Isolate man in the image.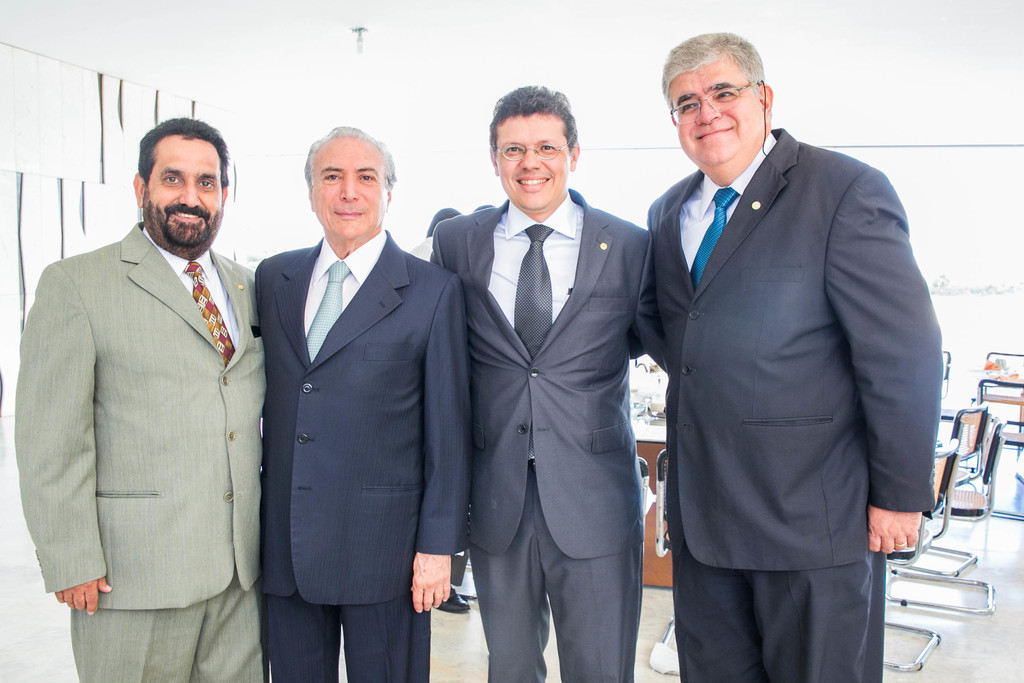
Isolated region: 648 35 941 682.
